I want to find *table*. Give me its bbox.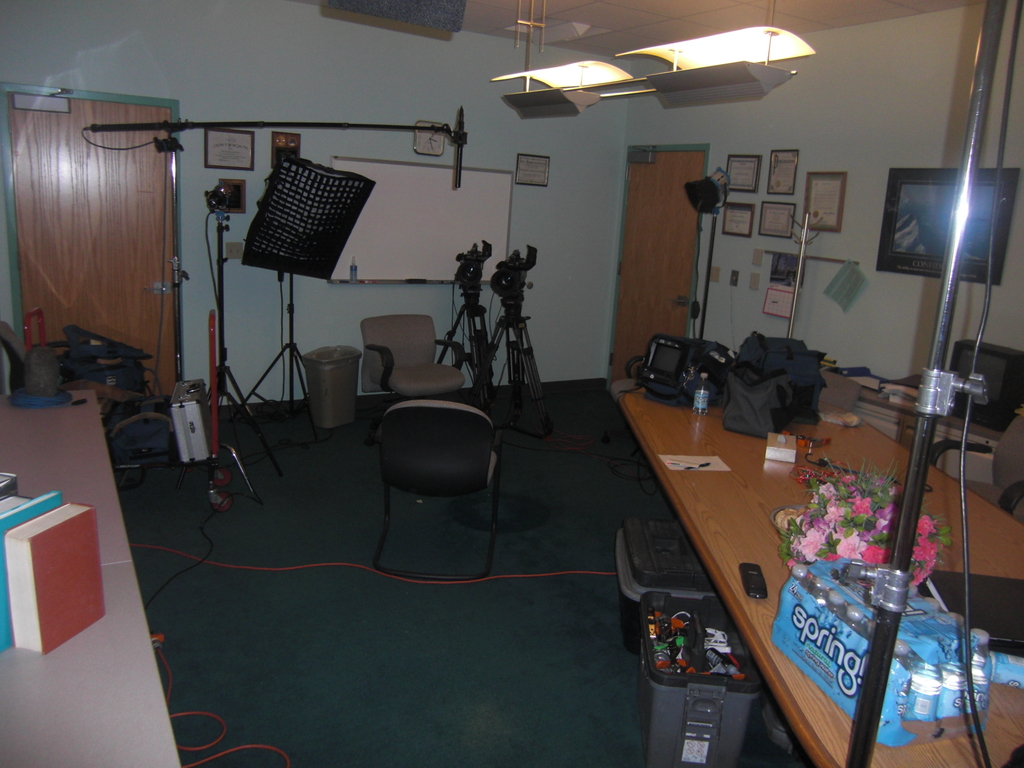
detection(613, 382, 1023, 765).
